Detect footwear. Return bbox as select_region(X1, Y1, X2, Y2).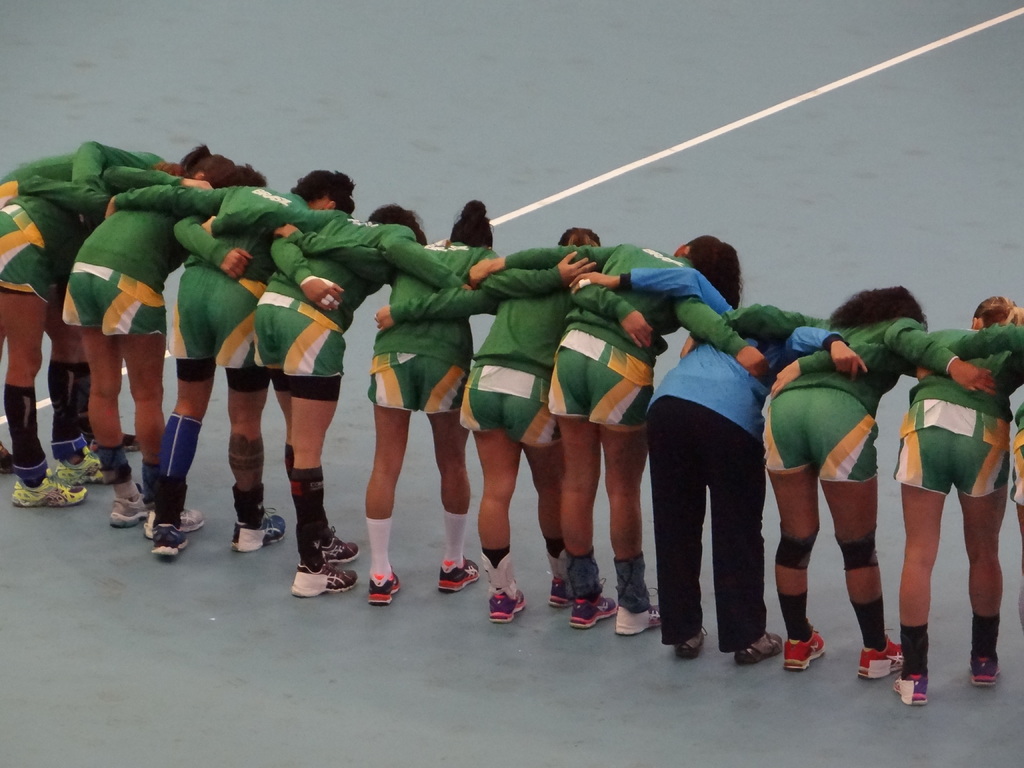
select_region(314, 524, 359, 563).
